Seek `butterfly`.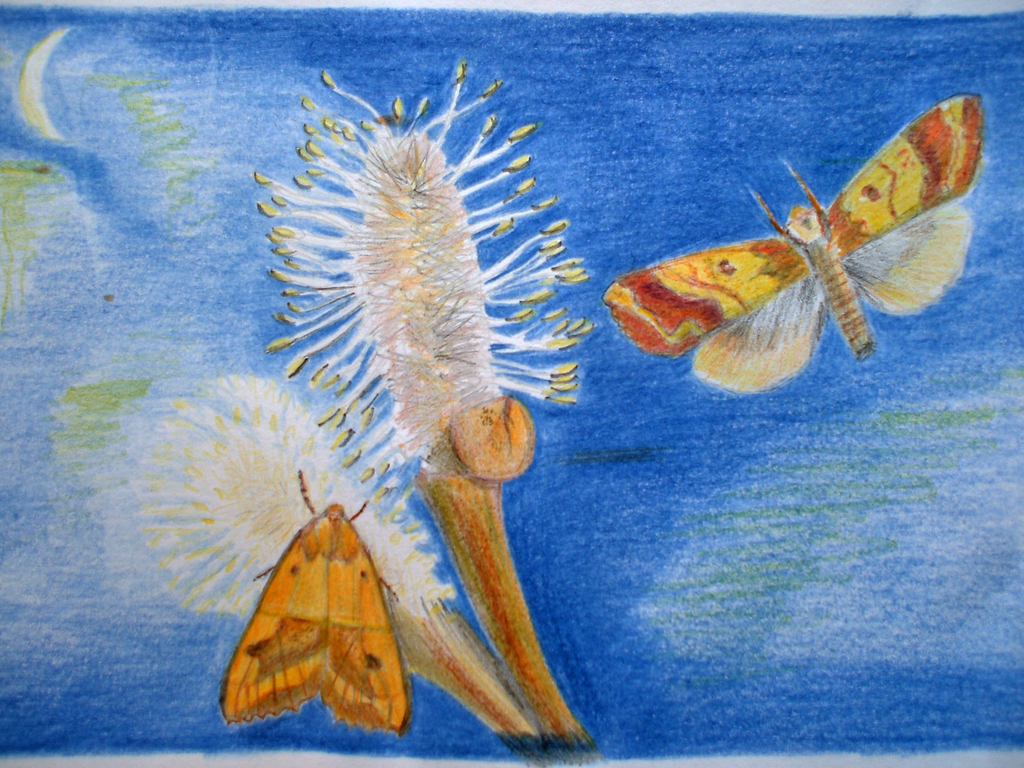
618/91/977/403.
